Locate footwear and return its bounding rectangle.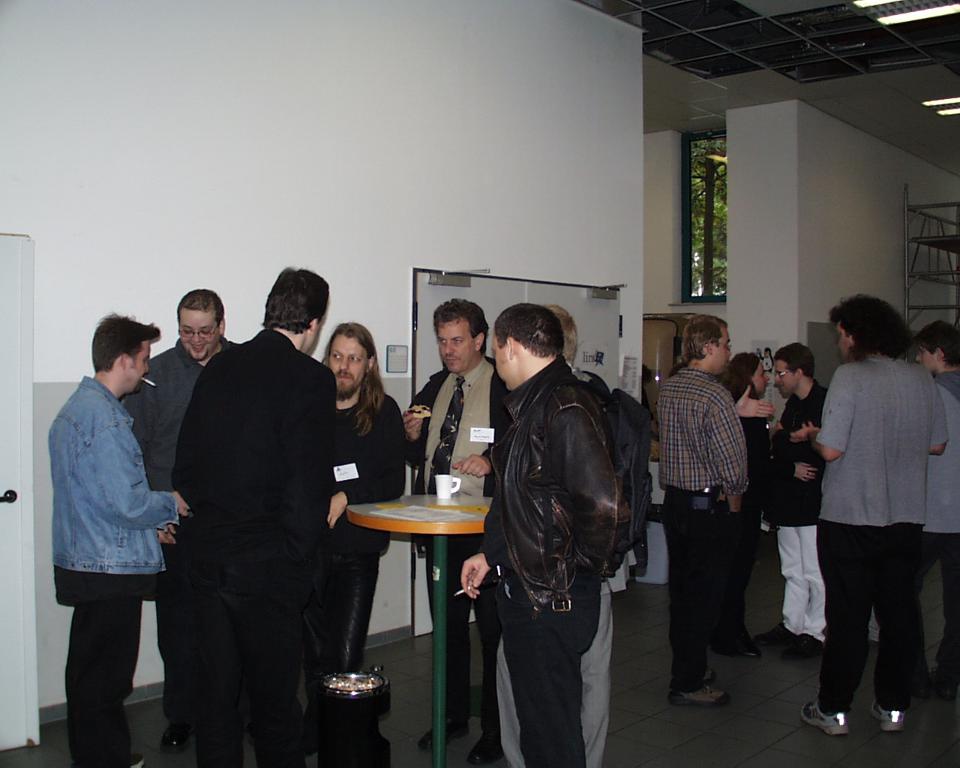
<bbox>418, 719, 472, 745</bbox>.
